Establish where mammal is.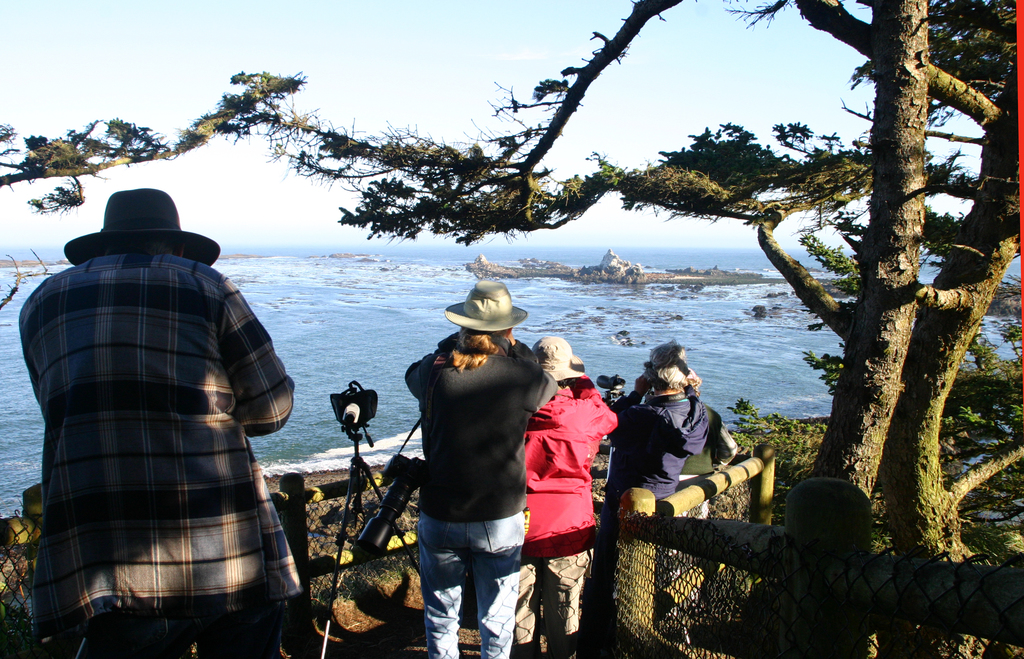
Established at x1=18 y1=190 x2=295 y2=658.
